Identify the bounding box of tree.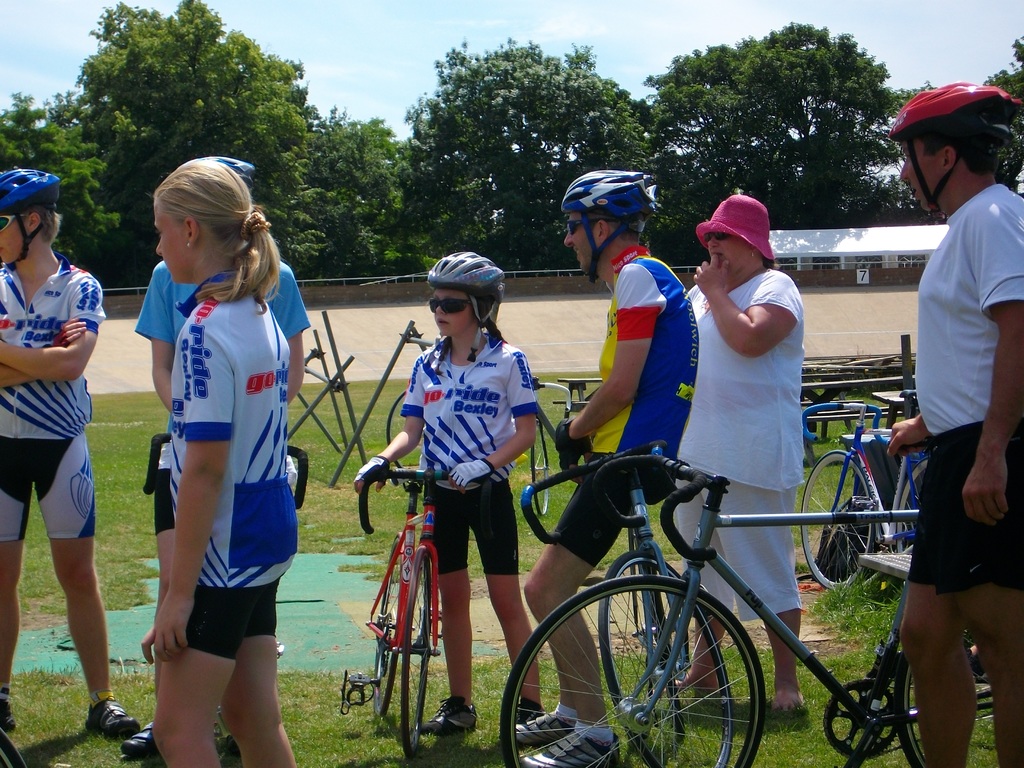
{"left": 629, "top": 46, "right": 934, "bottom": 204}.
